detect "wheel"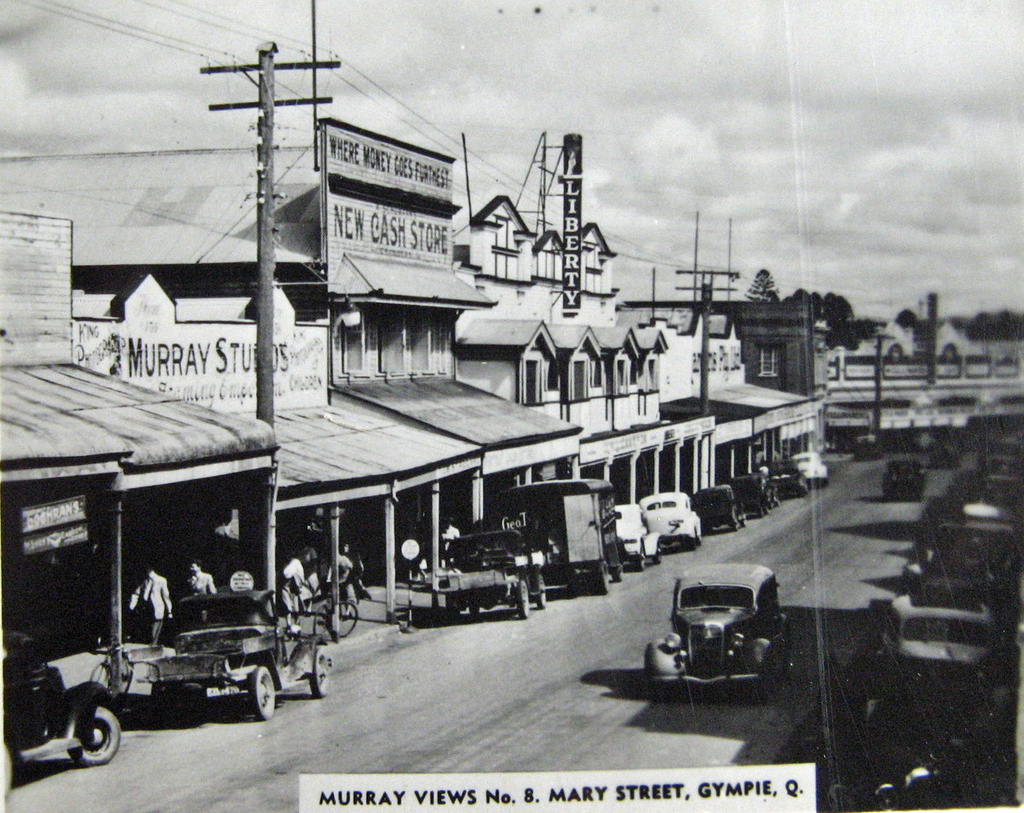
(250,669,270,712)
